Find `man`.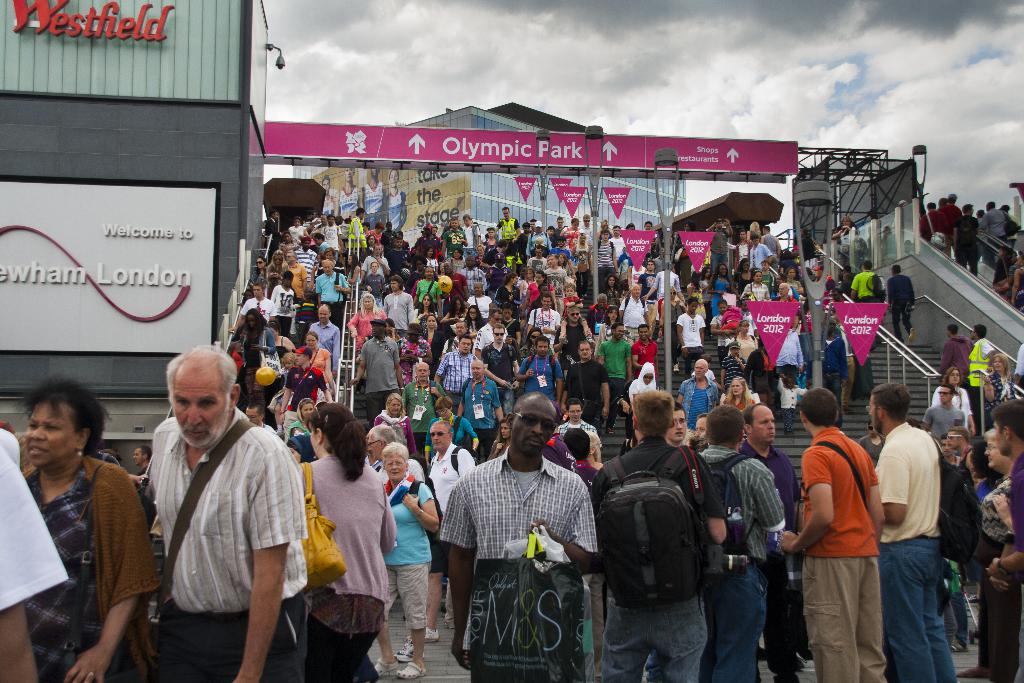
bbox=[402, 365, 447, 456].
